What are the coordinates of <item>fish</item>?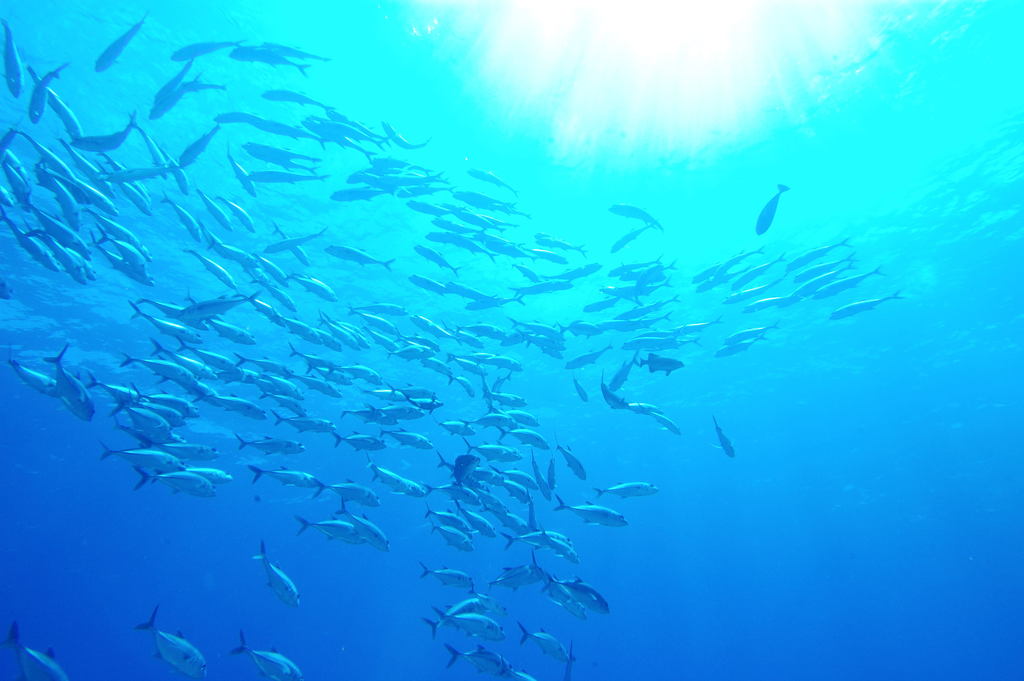
<region>648, 339, 696, 352</region>.
